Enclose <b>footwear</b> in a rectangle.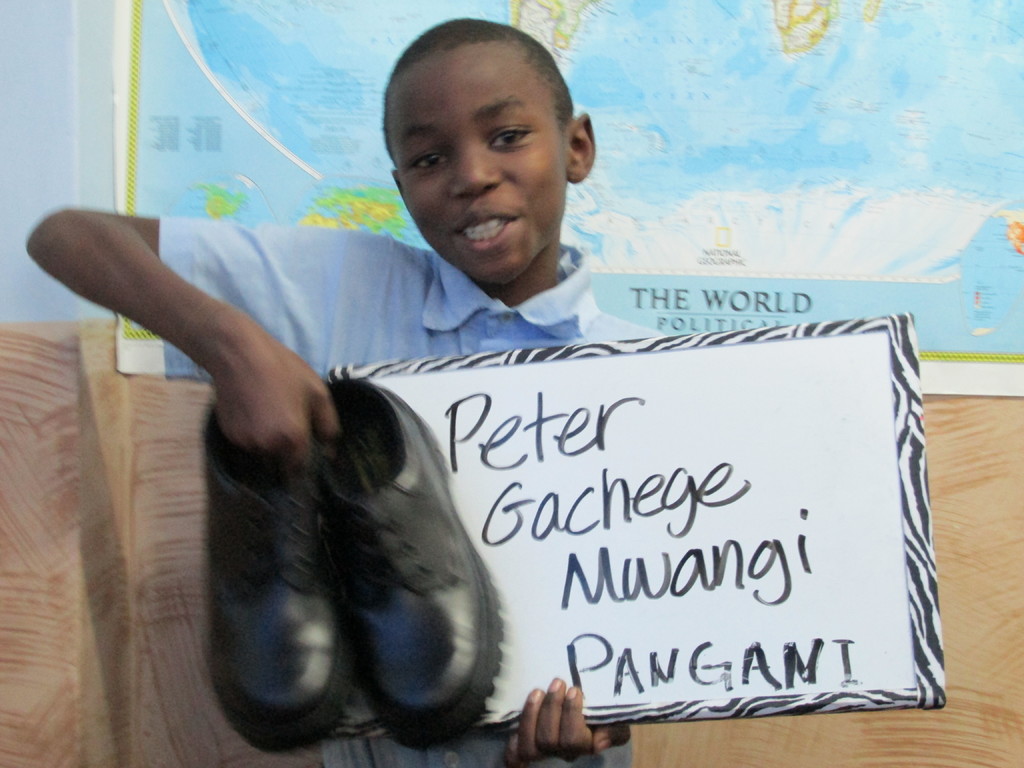
312,375,506,753.
